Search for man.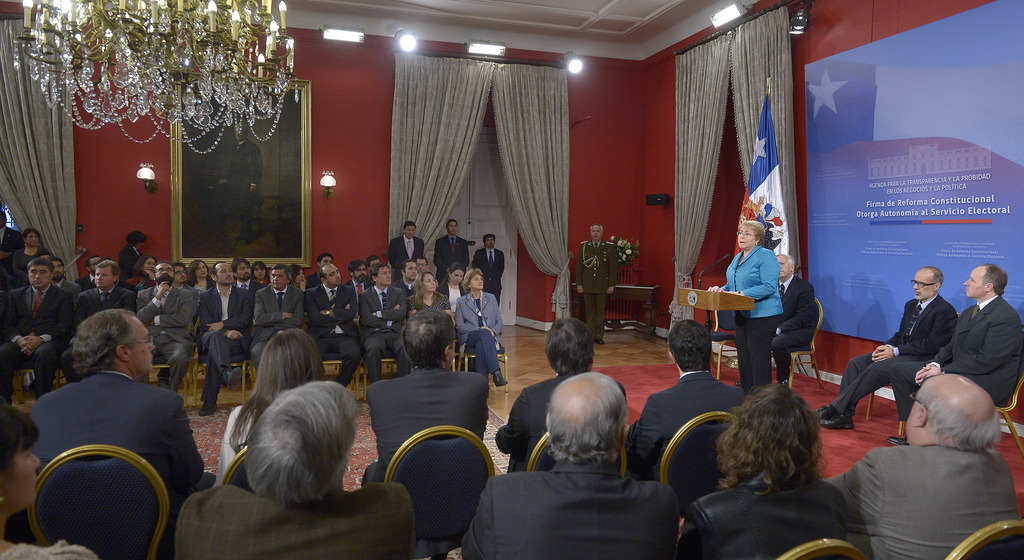
Found at (251,264,305,365).
